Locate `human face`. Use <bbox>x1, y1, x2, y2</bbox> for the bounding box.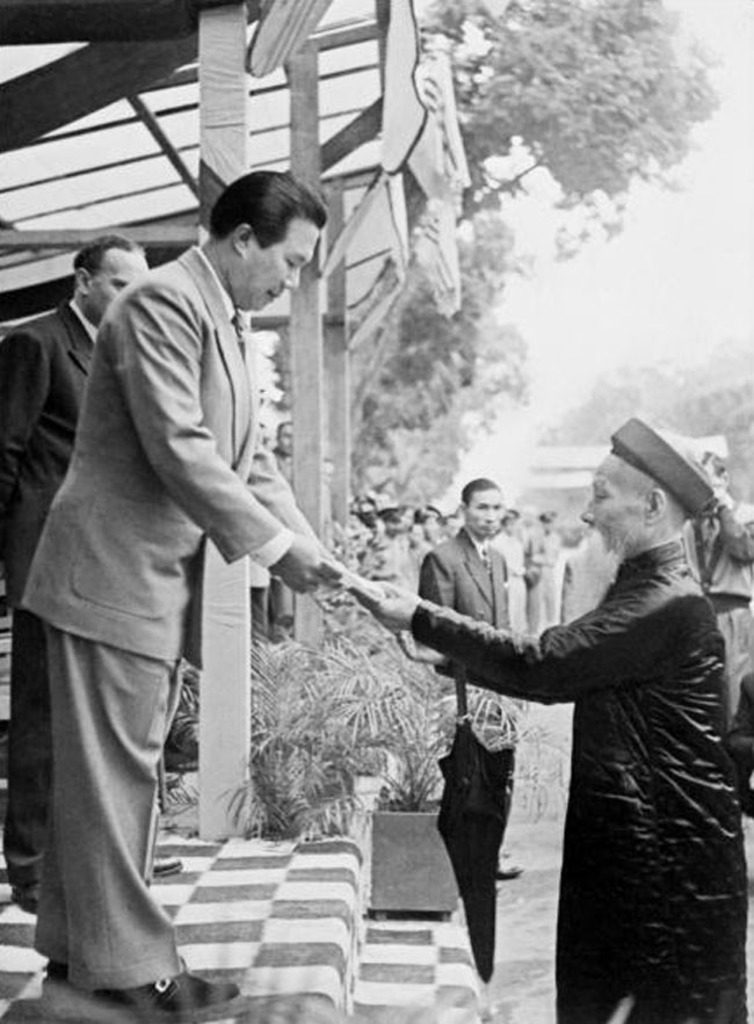
<bbox>465, 486, 501, 539</bbox>.
